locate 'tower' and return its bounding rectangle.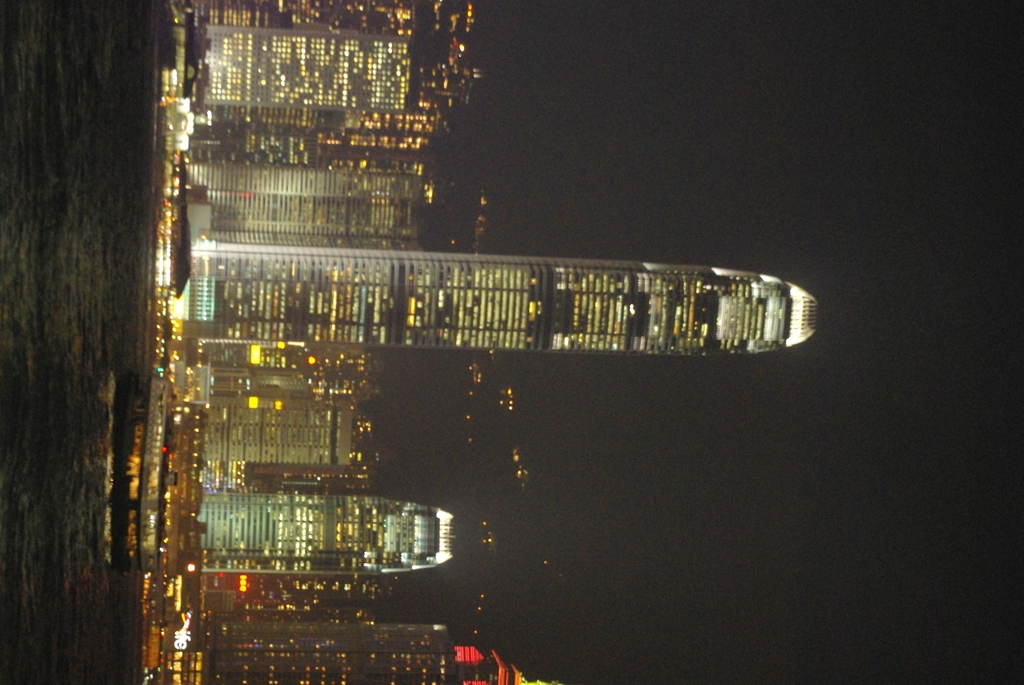
168, 172, 415, 235.
